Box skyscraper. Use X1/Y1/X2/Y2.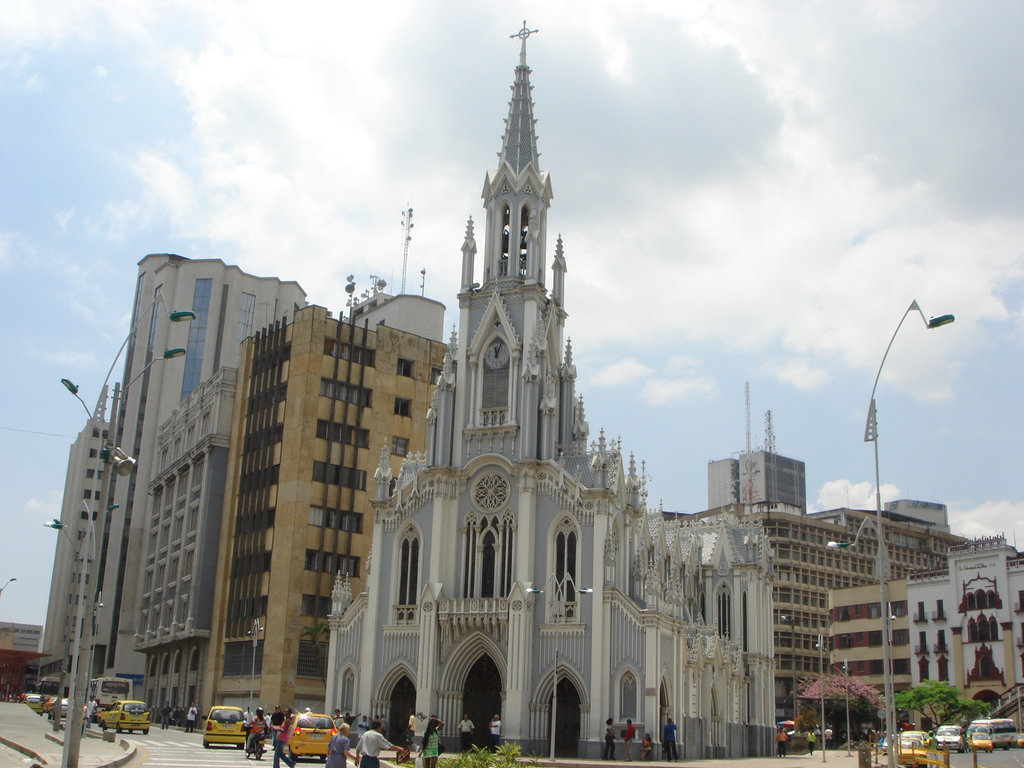
82/239/335/726.
